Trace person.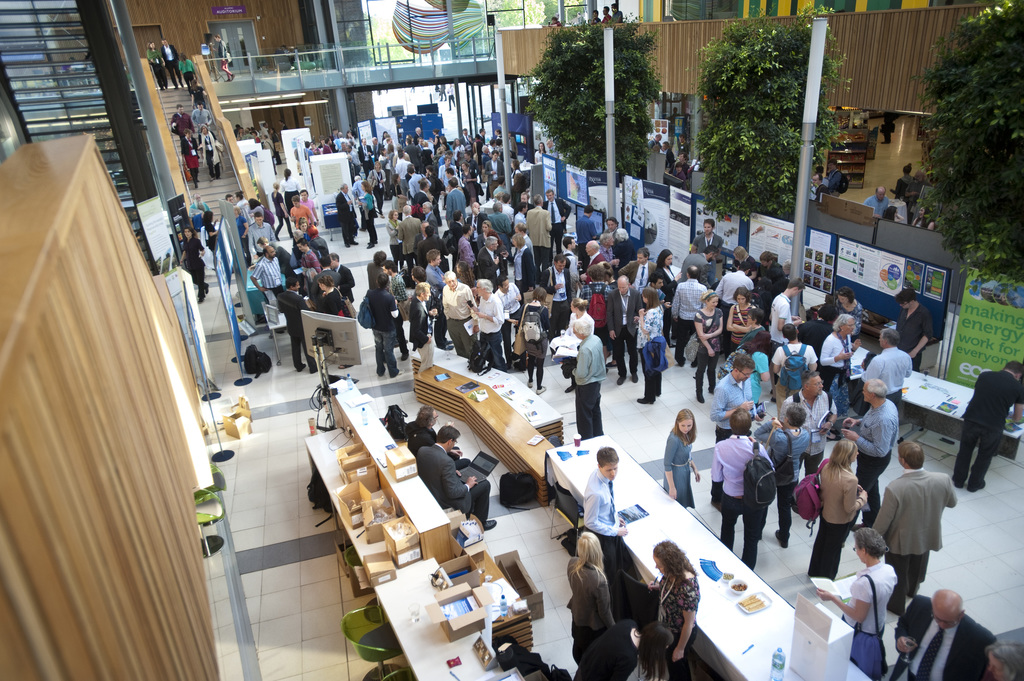
Traced to rect(947, 357, 1023, 493).
